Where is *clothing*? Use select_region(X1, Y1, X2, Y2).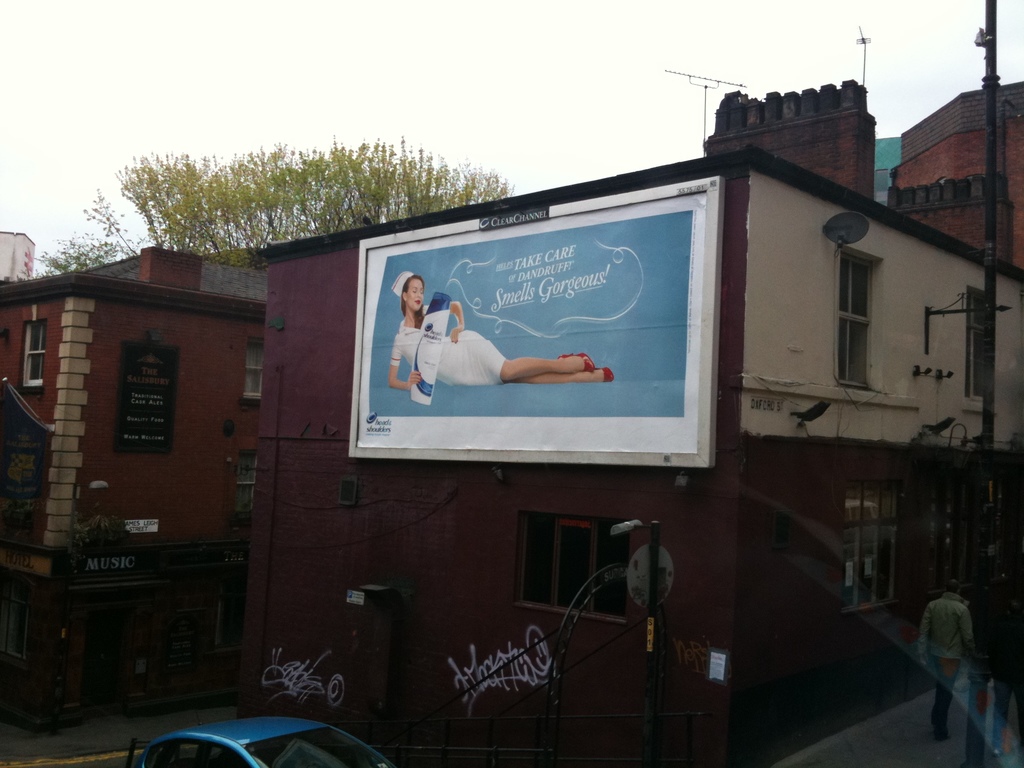
select_region(915, 596, 968, 728).
